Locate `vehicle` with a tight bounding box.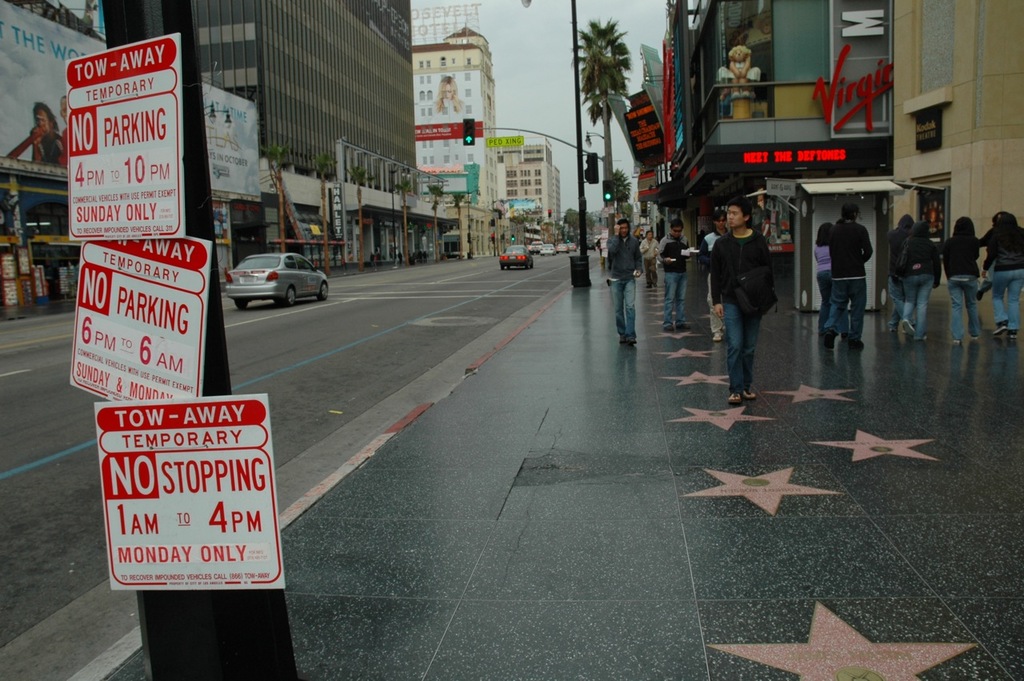
x1=497, y1=242, x2=533, y2=273.
